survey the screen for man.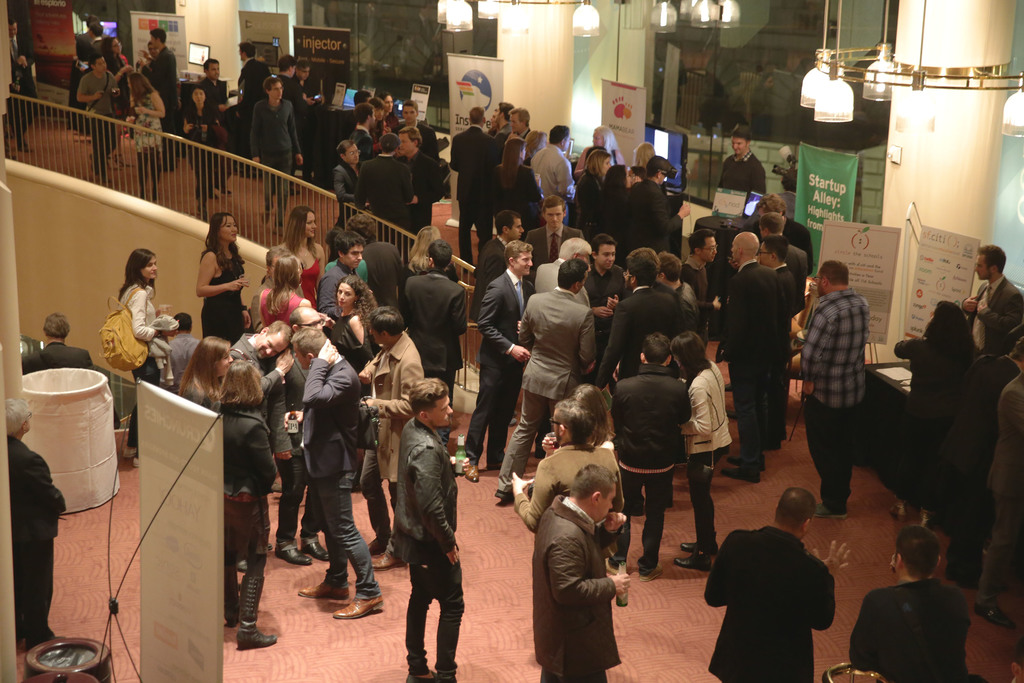
Survey found: select_region(246, 75, 303, 233).
